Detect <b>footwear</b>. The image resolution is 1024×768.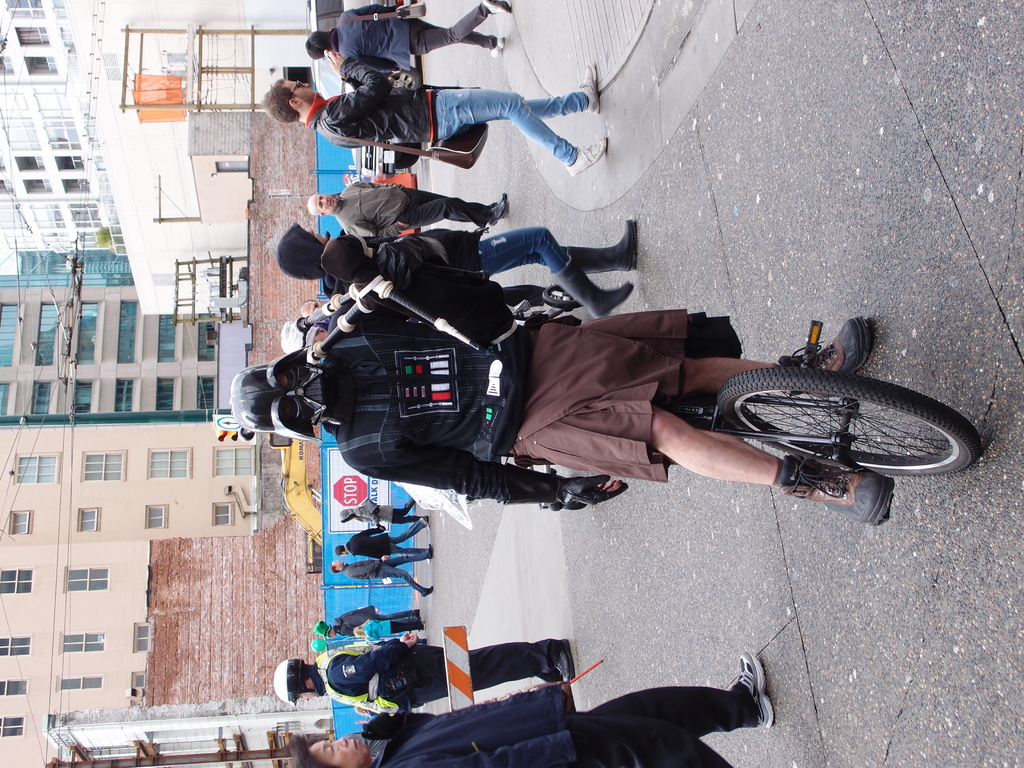
rect(568, 216, 641, 271).
